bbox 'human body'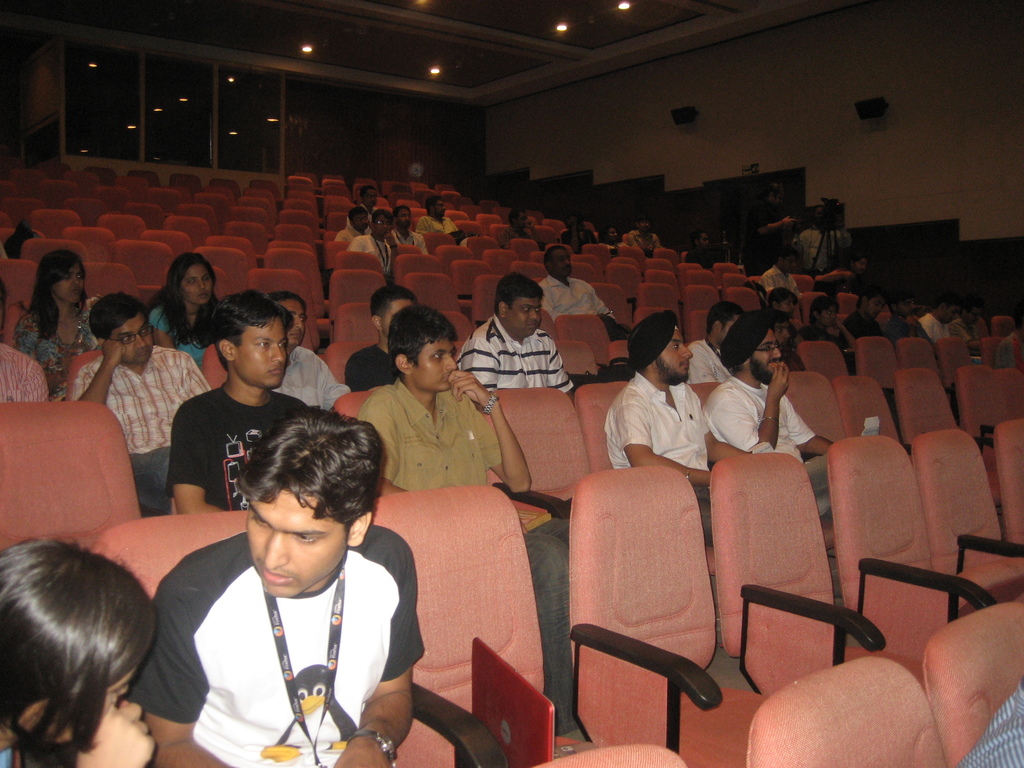
[813, 246, 874, 291]
